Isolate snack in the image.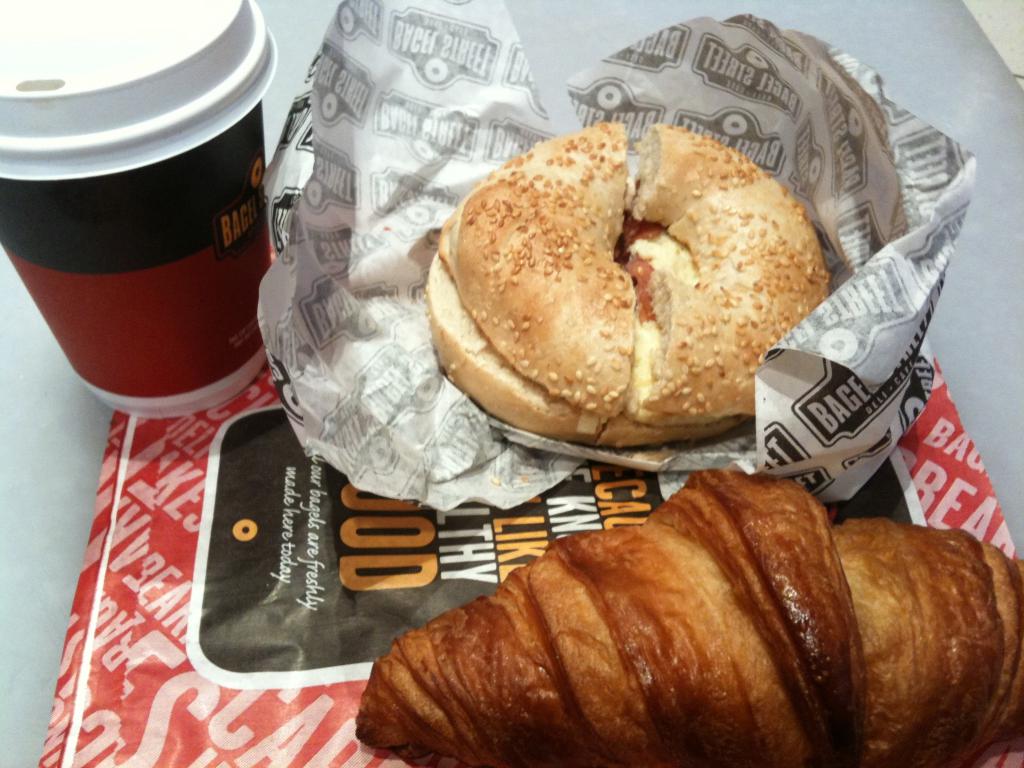
Isolated region: [x1=353, y1=464, x2=1023, y2=767].
